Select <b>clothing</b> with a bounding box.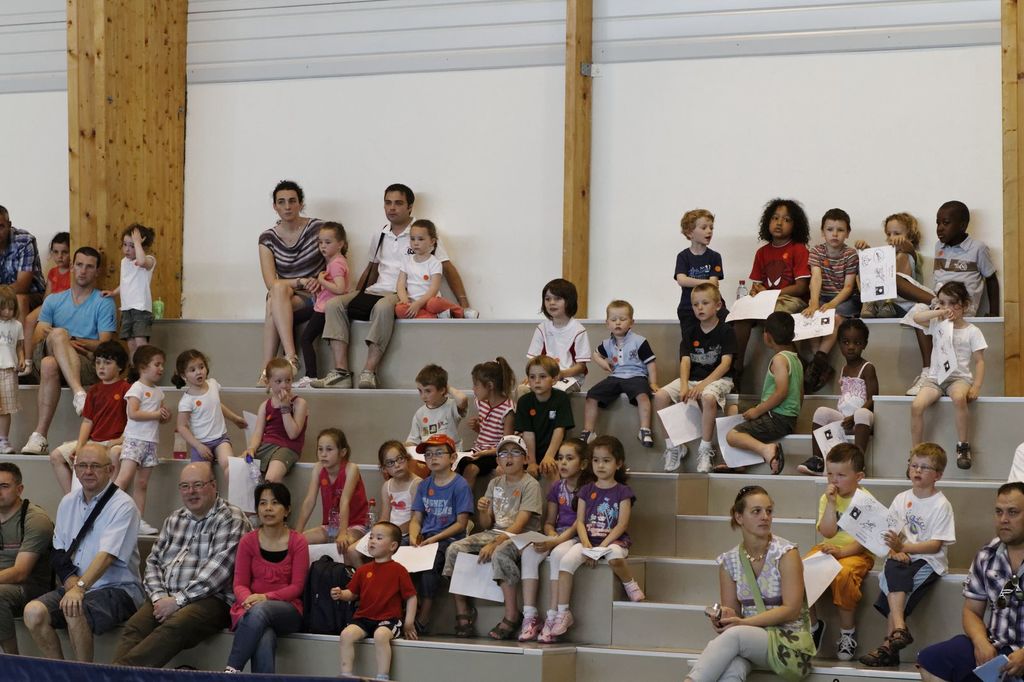
<box>682,528,806,681</box>.
